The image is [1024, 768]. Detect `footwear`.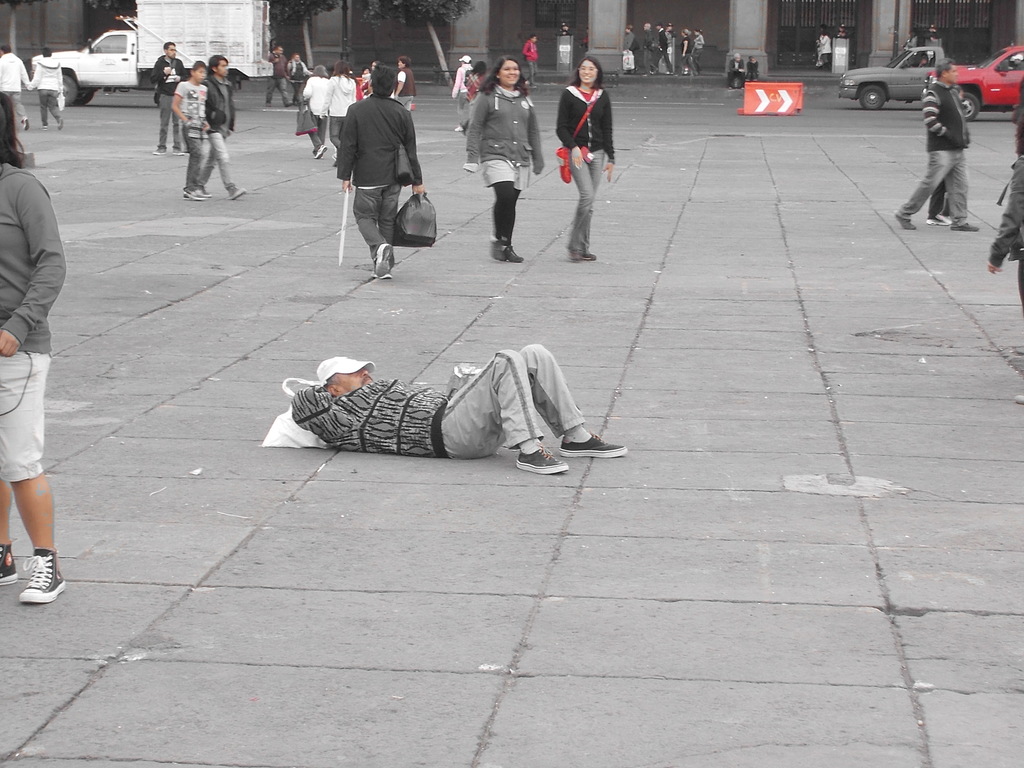
Detection: [895, 216, 915, 228].
